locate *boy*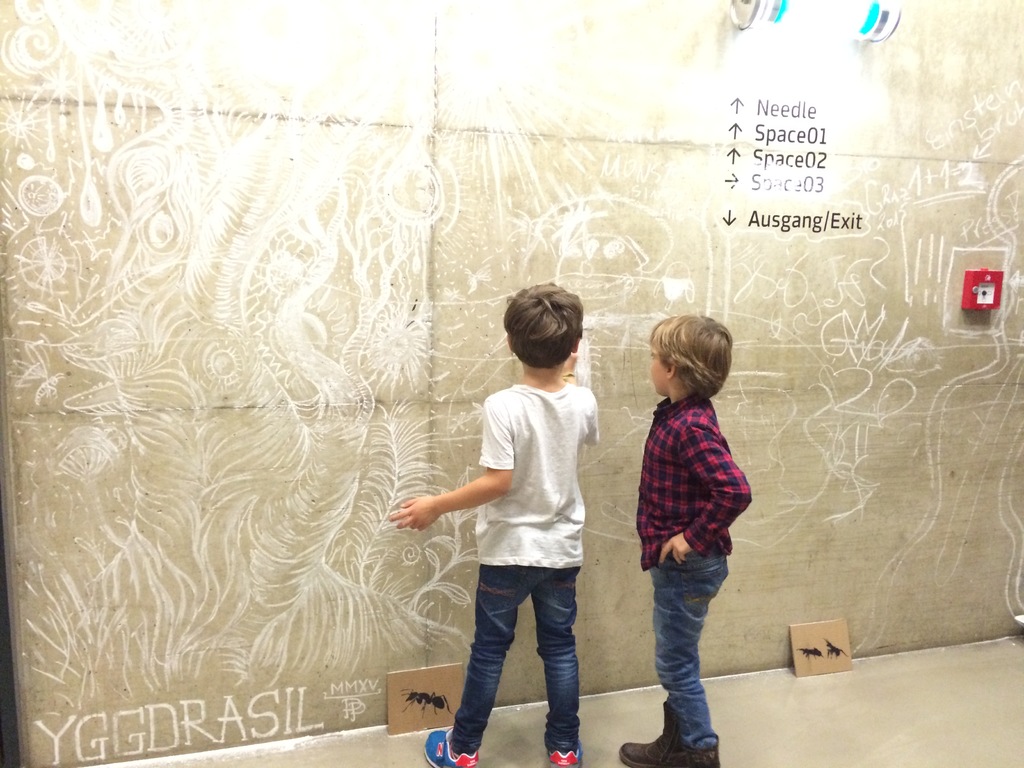
619/316/751/767
